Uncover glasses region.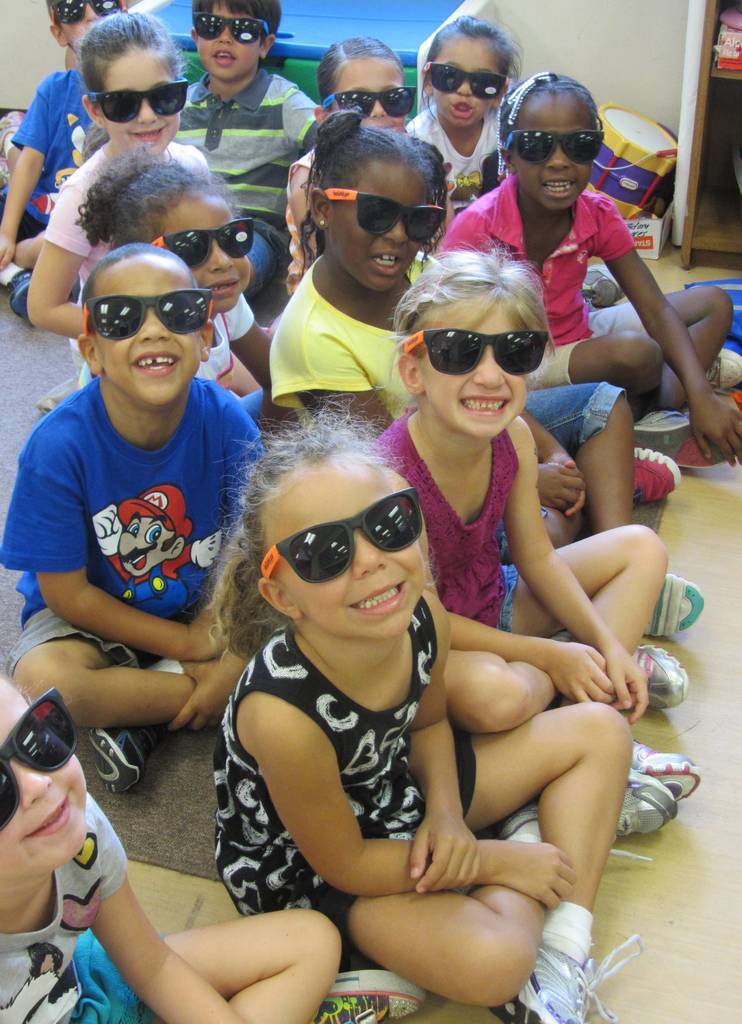
Uncovered: <box>45,0,128,18</box>.
